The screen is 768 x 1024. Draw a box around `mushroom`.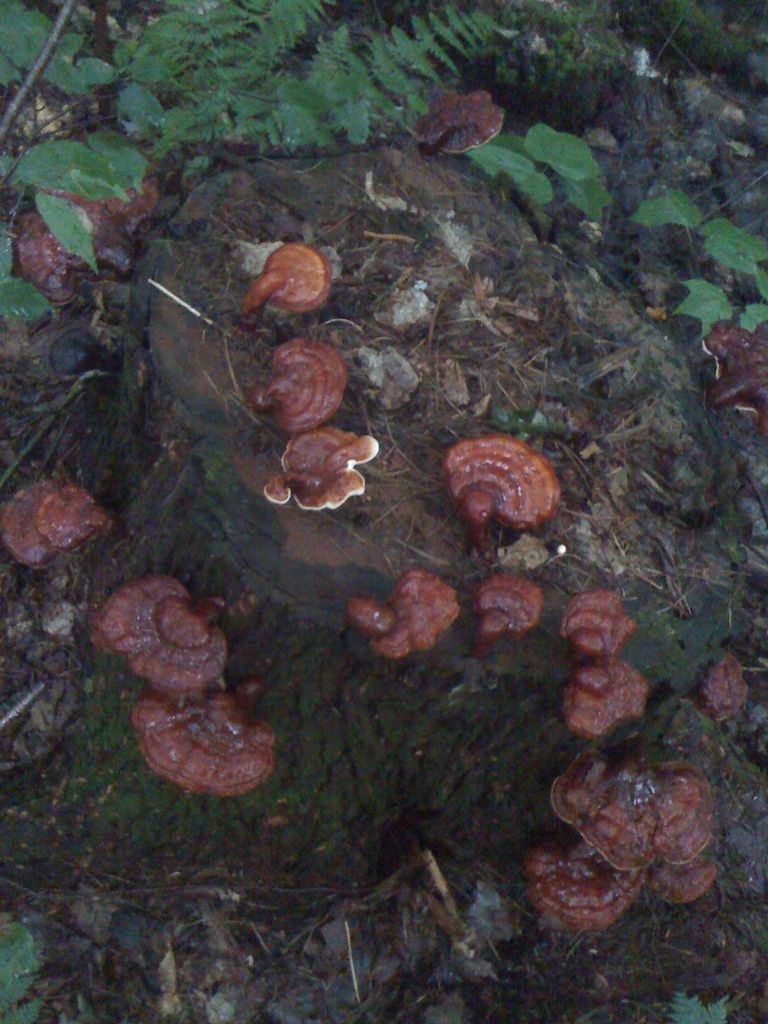
(242,239,334,326).
